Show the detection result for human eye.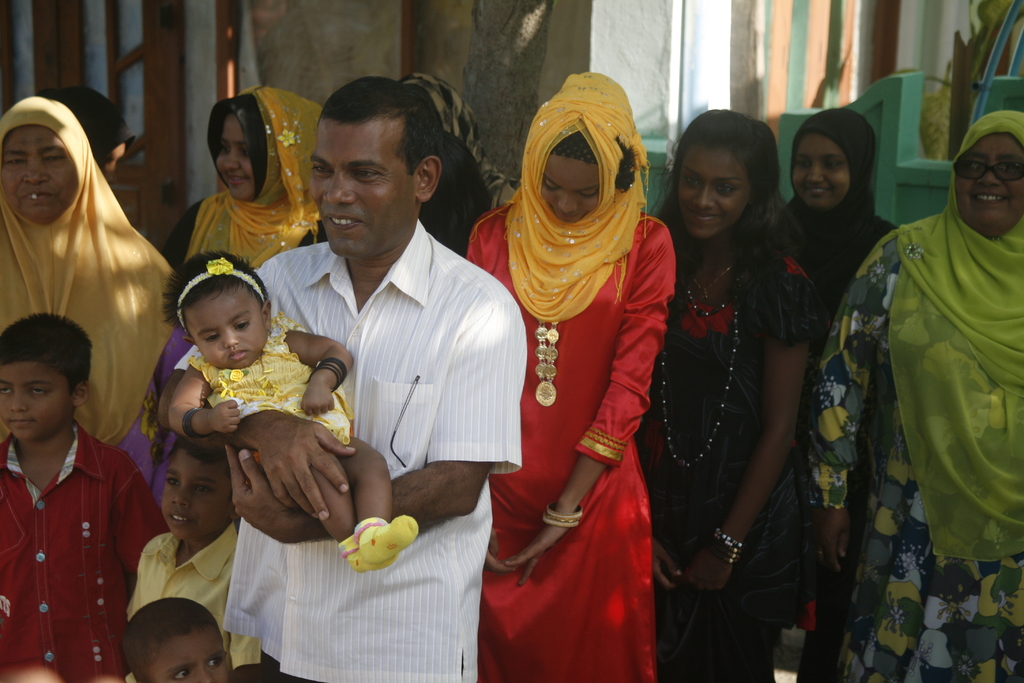
(996, 160, 1020, 172).
